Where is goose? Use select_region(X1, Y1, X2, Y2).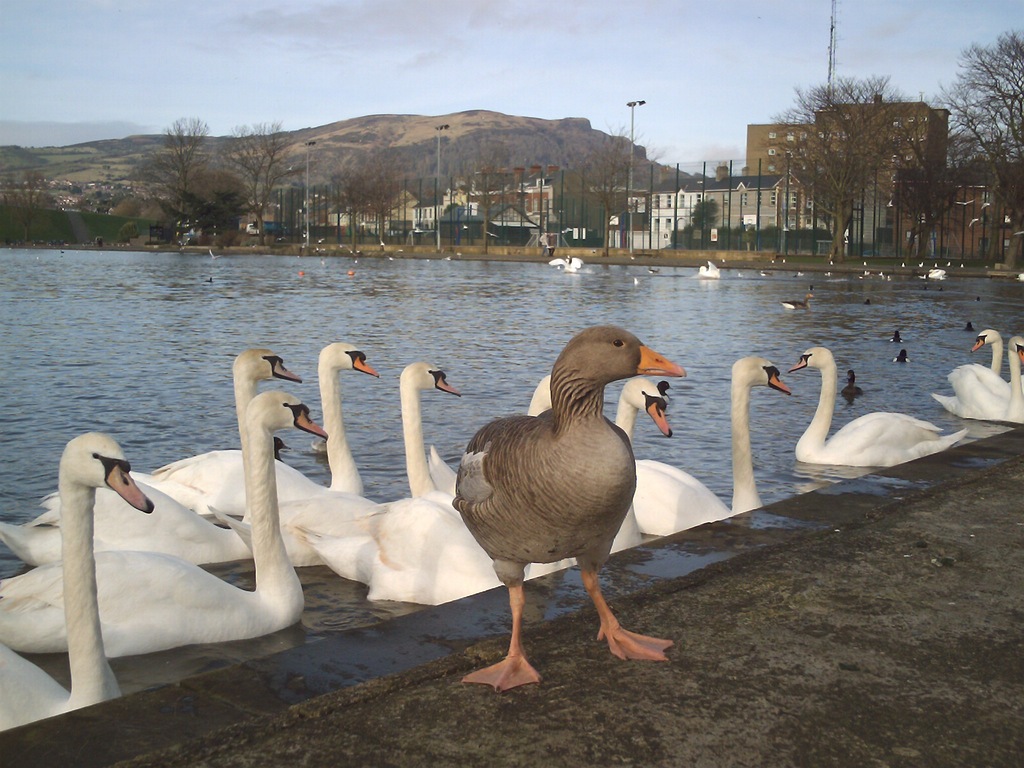
select_region(895, 346, 911, 364).
